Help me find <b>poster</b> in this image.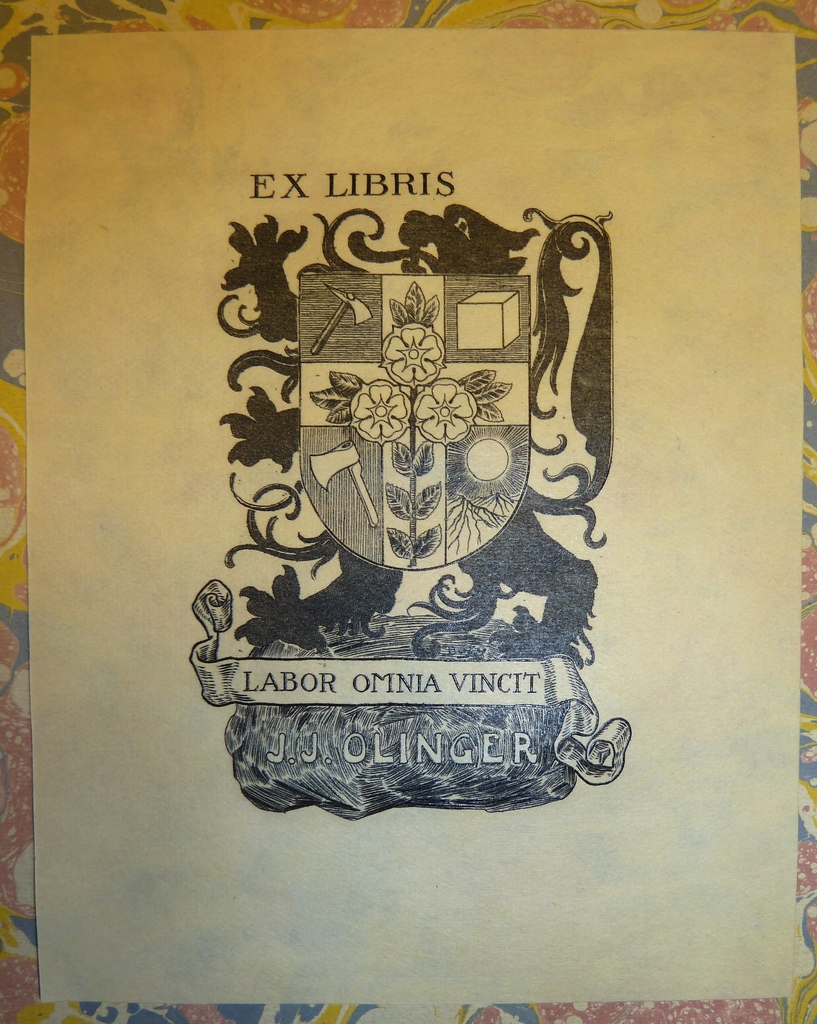
Found it: bbox=[29, 33, 800, 1007].
